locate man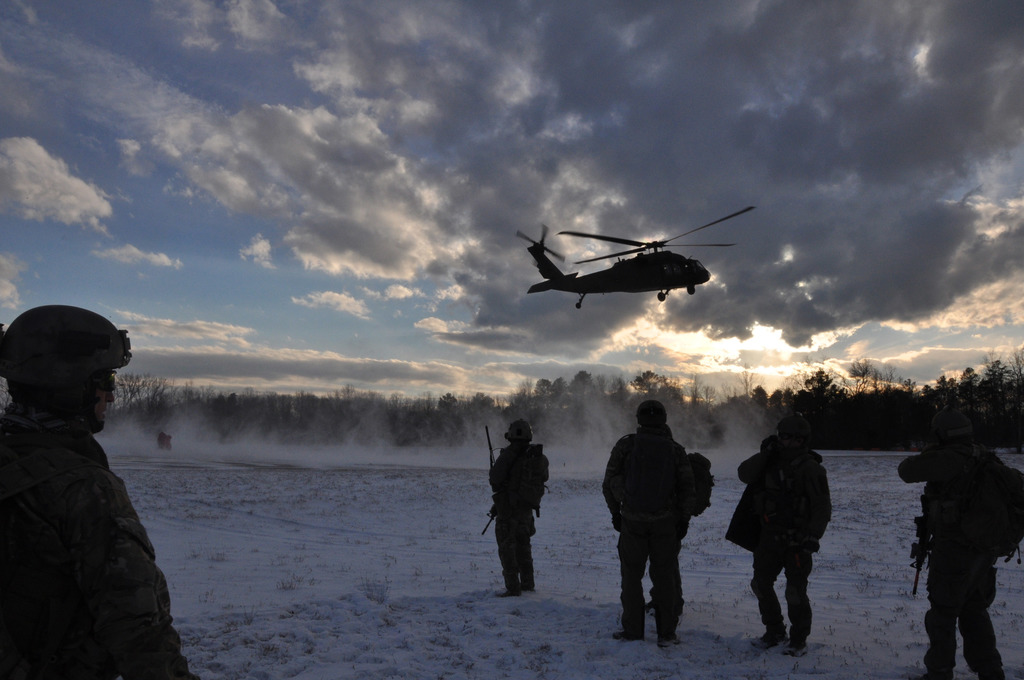
[x1=591, y1=389, x2=700, y2=640]
